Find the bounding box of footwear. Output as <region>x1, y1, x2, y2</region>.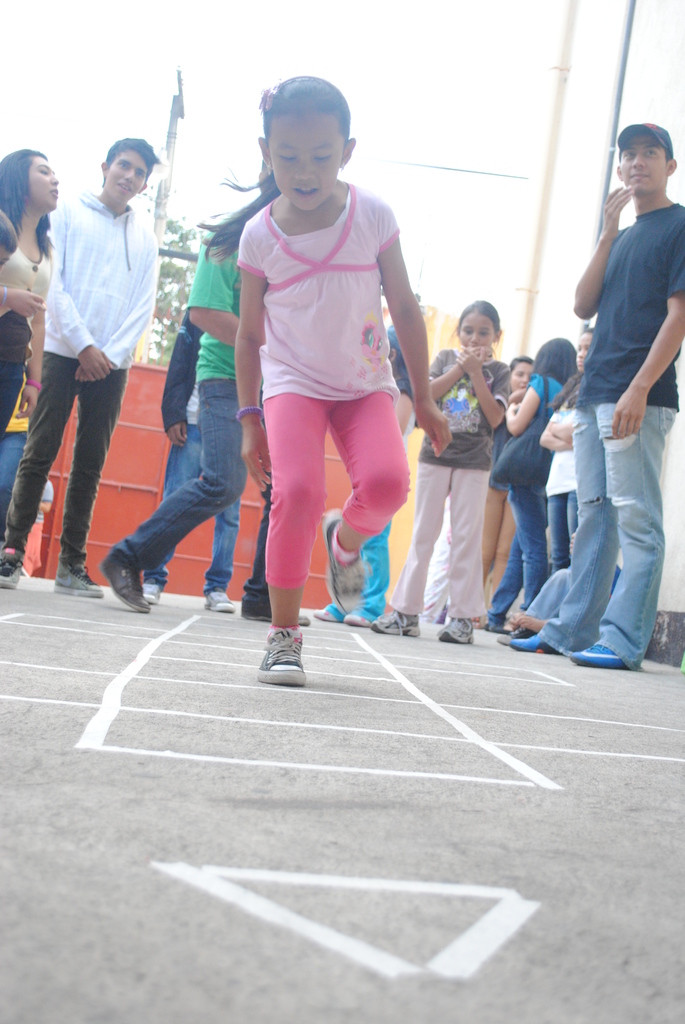
<region>437, 615, 479, 641</region>.
